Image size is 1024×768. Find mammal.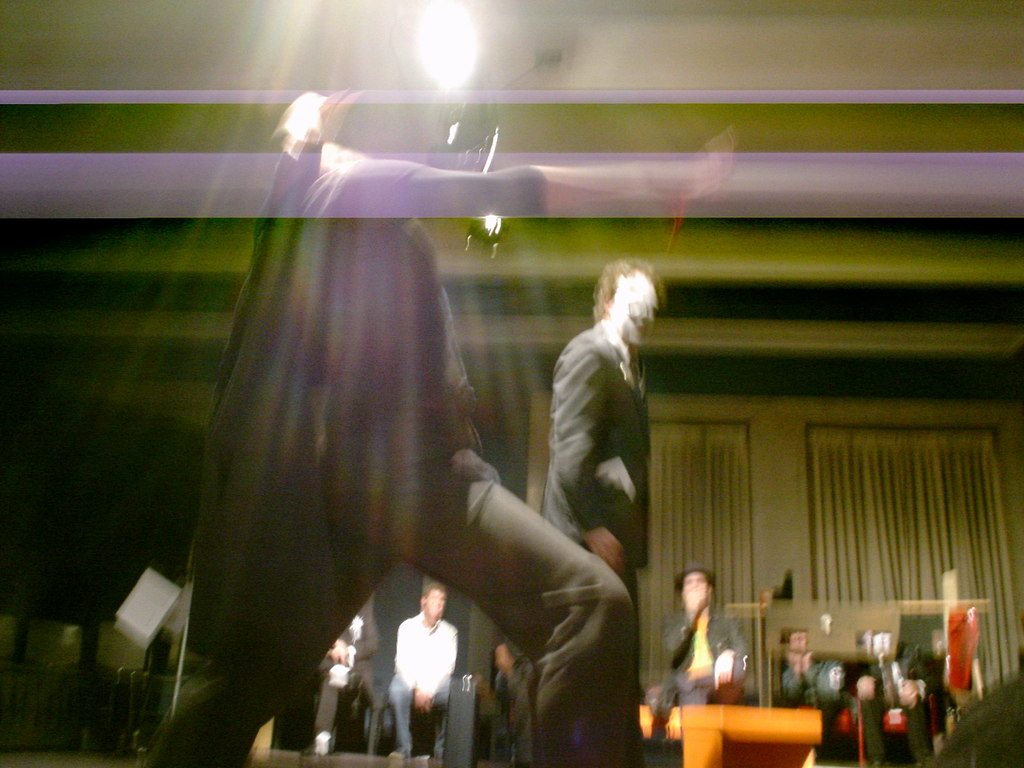
bbox=(783, 630, 856, 767).
